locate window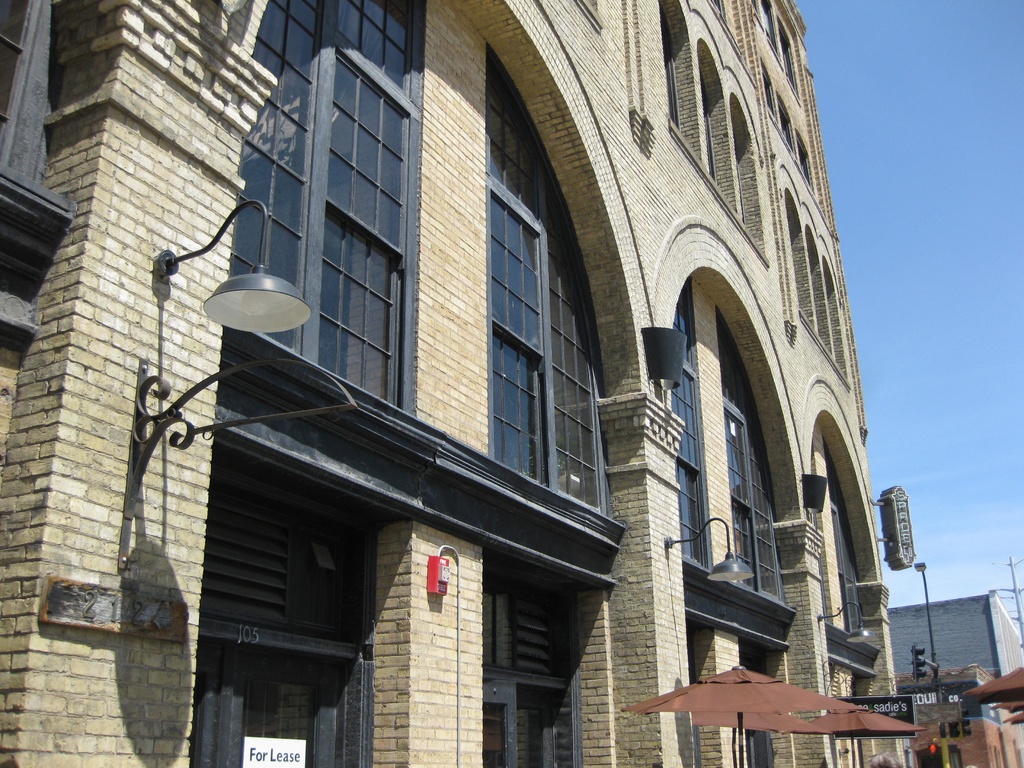
721, 306, 795, 604
